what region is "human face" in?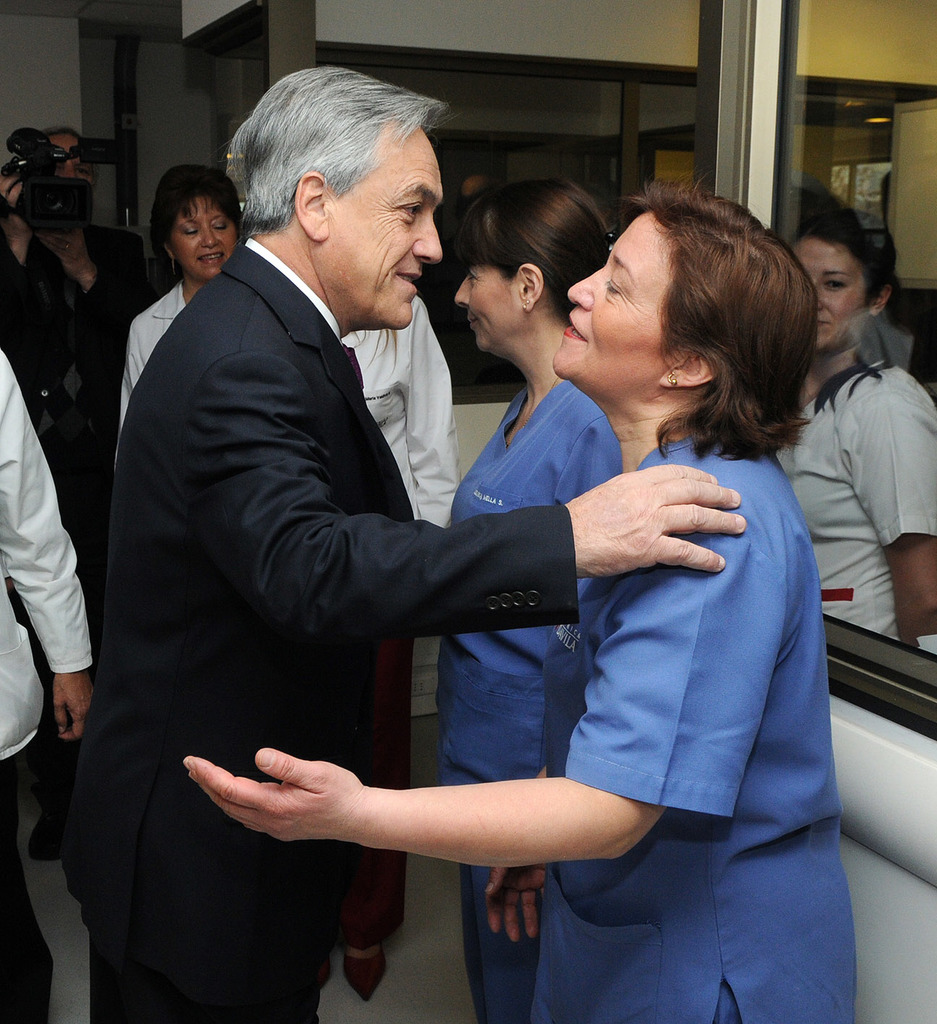
[left=790, top=238, right=869, bottom=356].
